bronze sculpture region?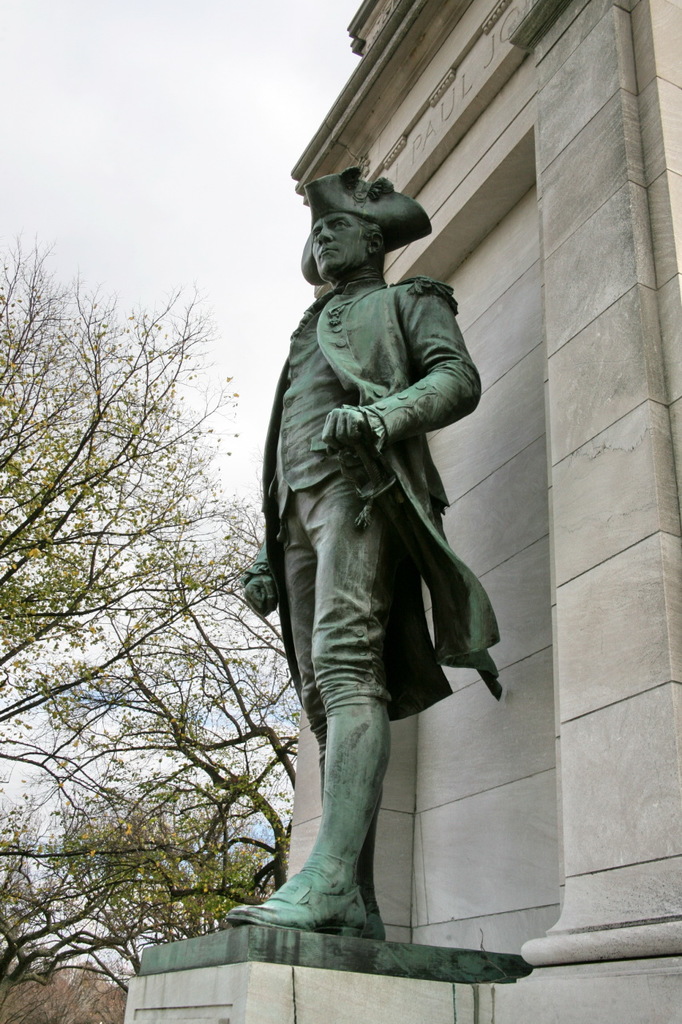
<bbox>250, 262, 489, 980</bbox>
